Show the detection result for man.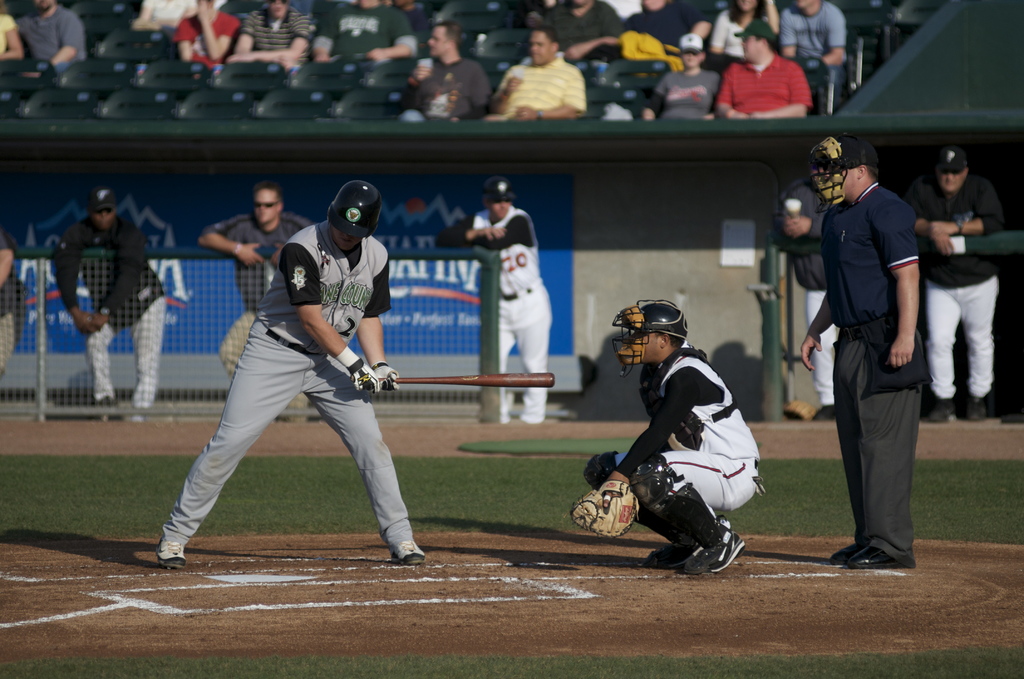
select_region(483, 30, 588, 119).
